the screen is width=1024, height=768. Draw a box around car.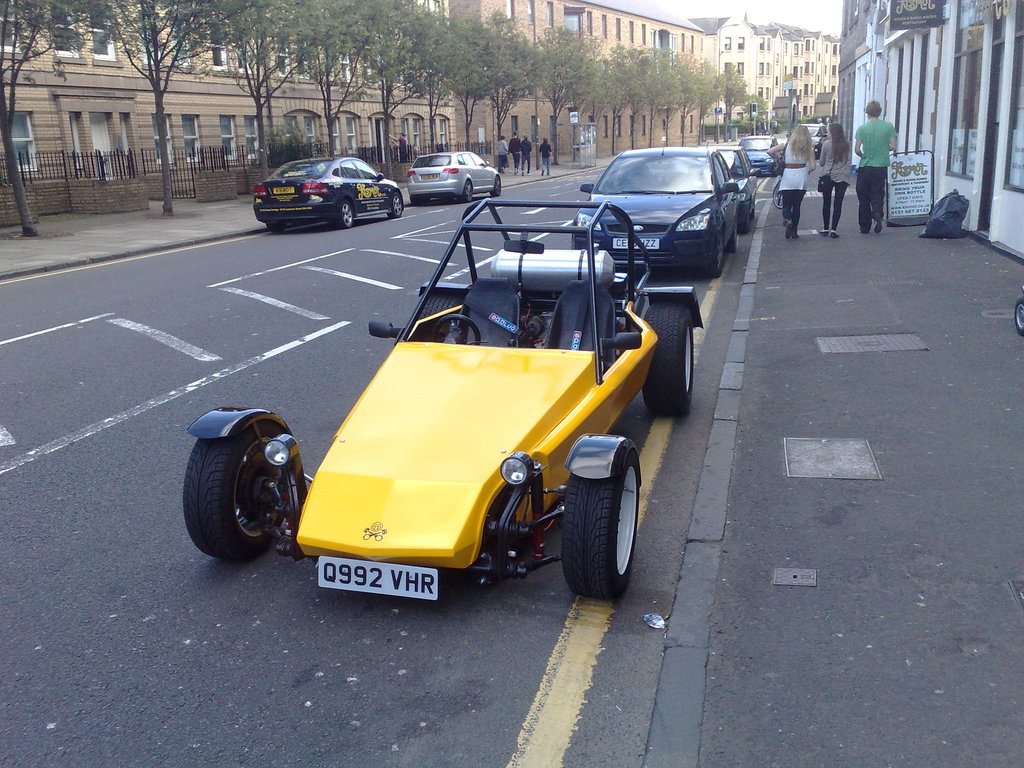
[left=707, top=138, right=759, bottom=227].
